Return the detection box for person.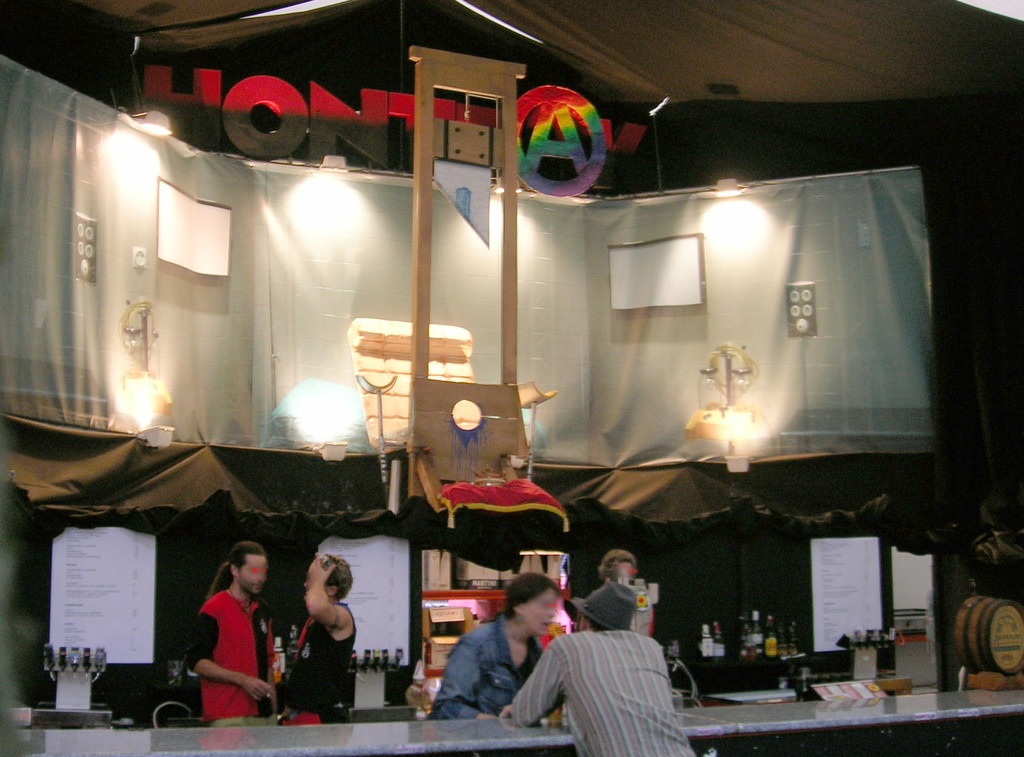
[421,570,565,719].
